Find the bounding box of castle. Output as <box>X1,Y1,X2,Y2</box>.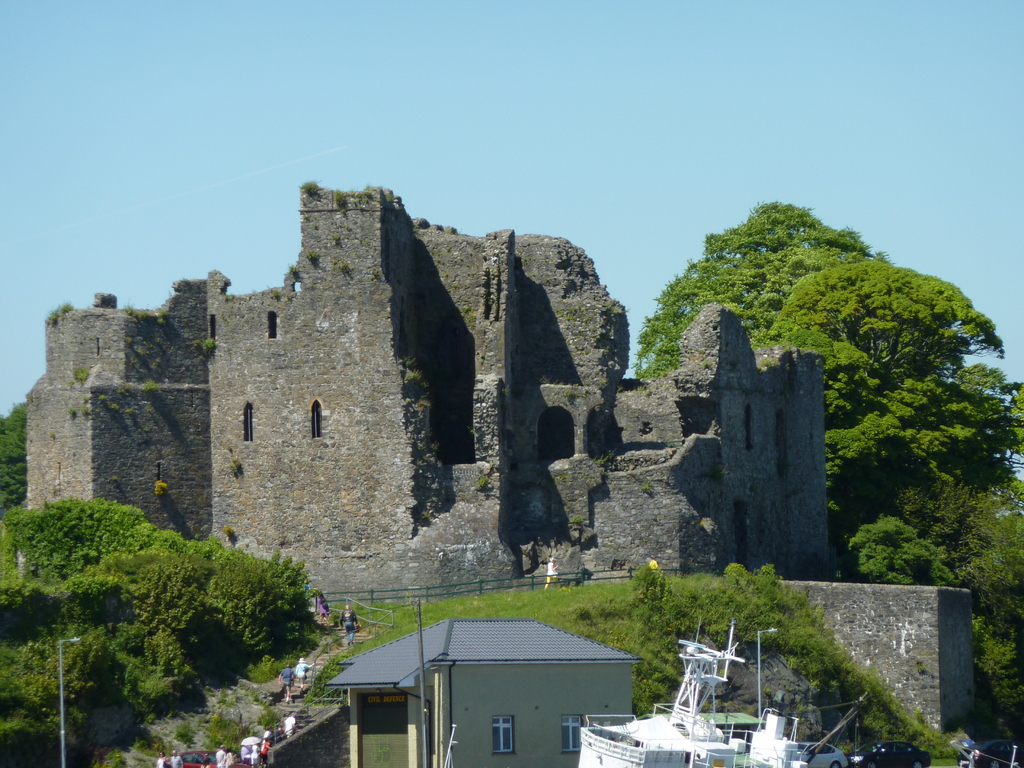
<box>26,179,829,613</box>.
